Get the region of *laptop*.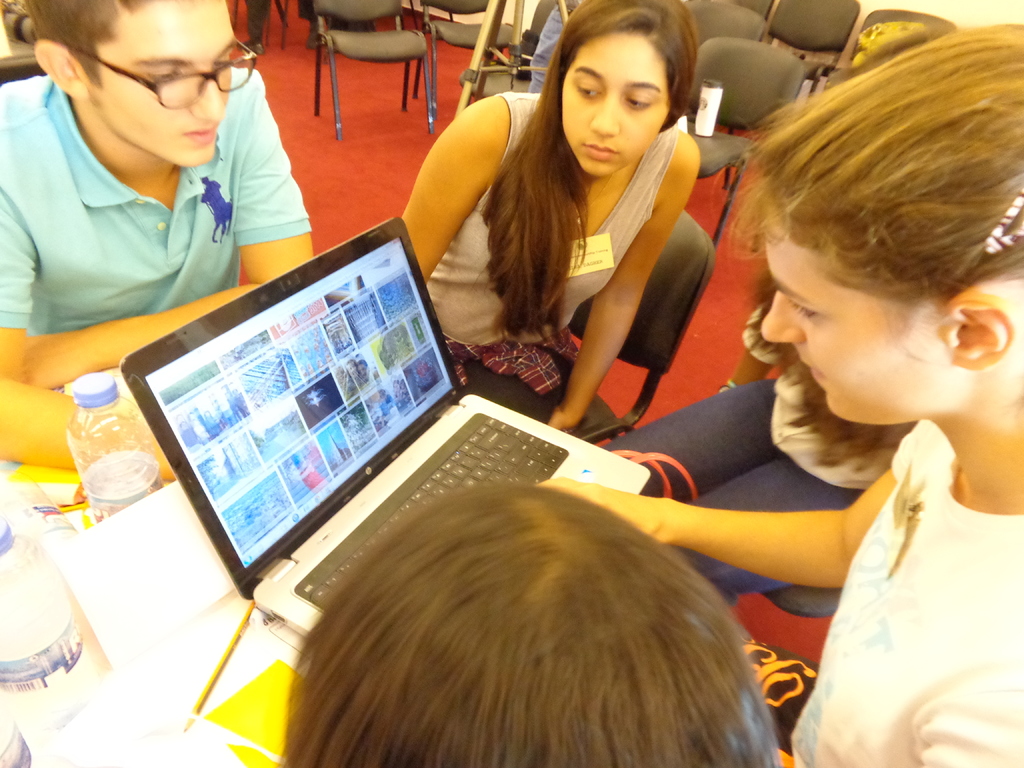
x1=119, y1=216, x2=650, y2=639.
